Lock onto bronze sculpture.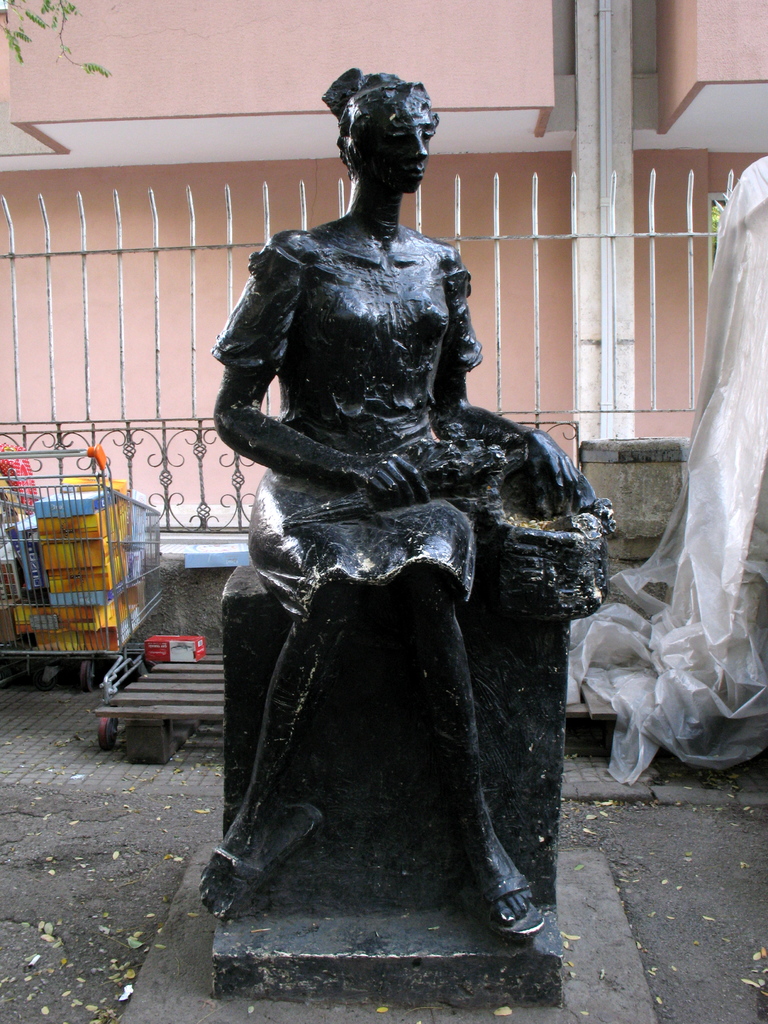
Locked: box=[202, 73, 625, 916].
